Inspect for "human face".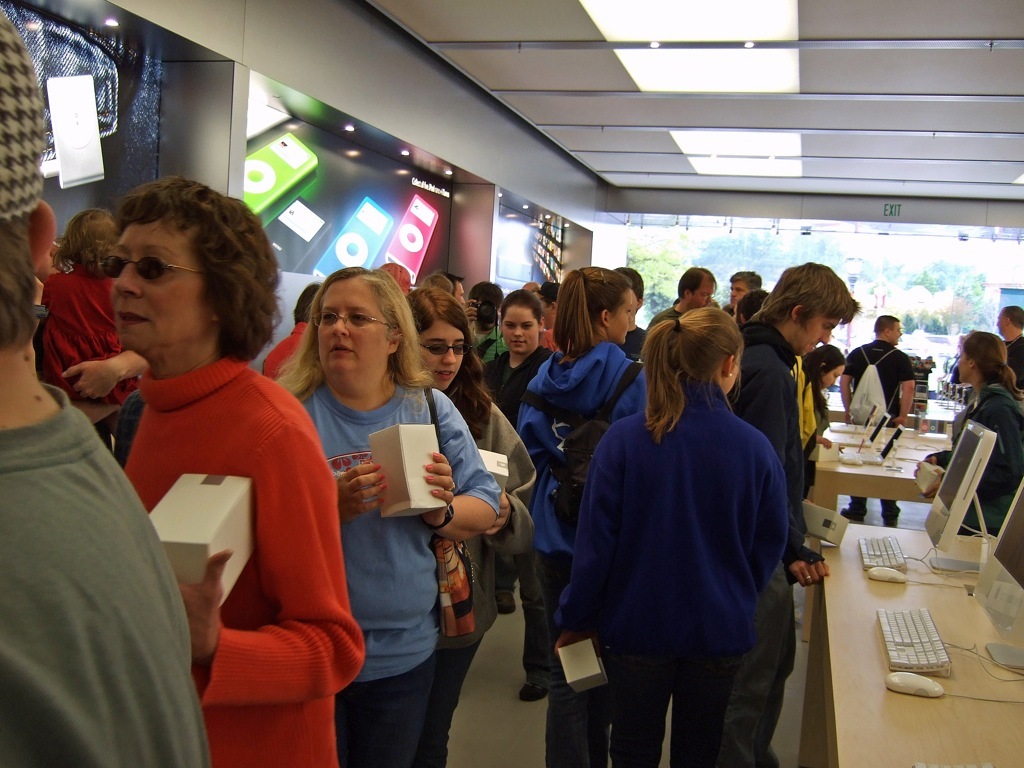
Inspection: detection(108, 214, 209, 353).
